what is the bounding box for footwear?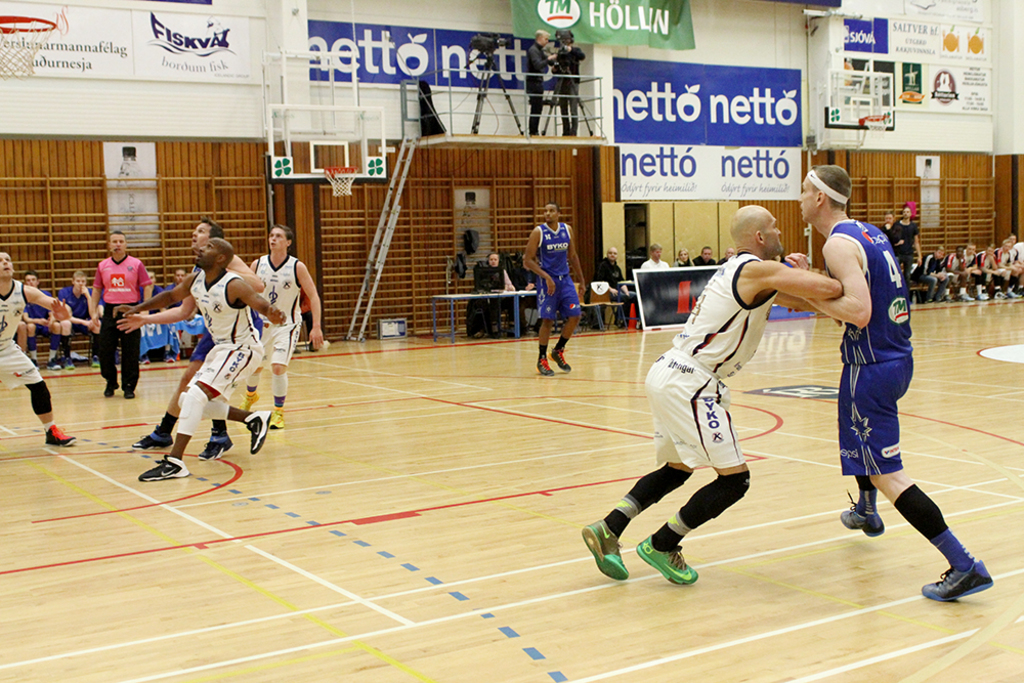
[left=200, top=421, right=238, bottom=460].
